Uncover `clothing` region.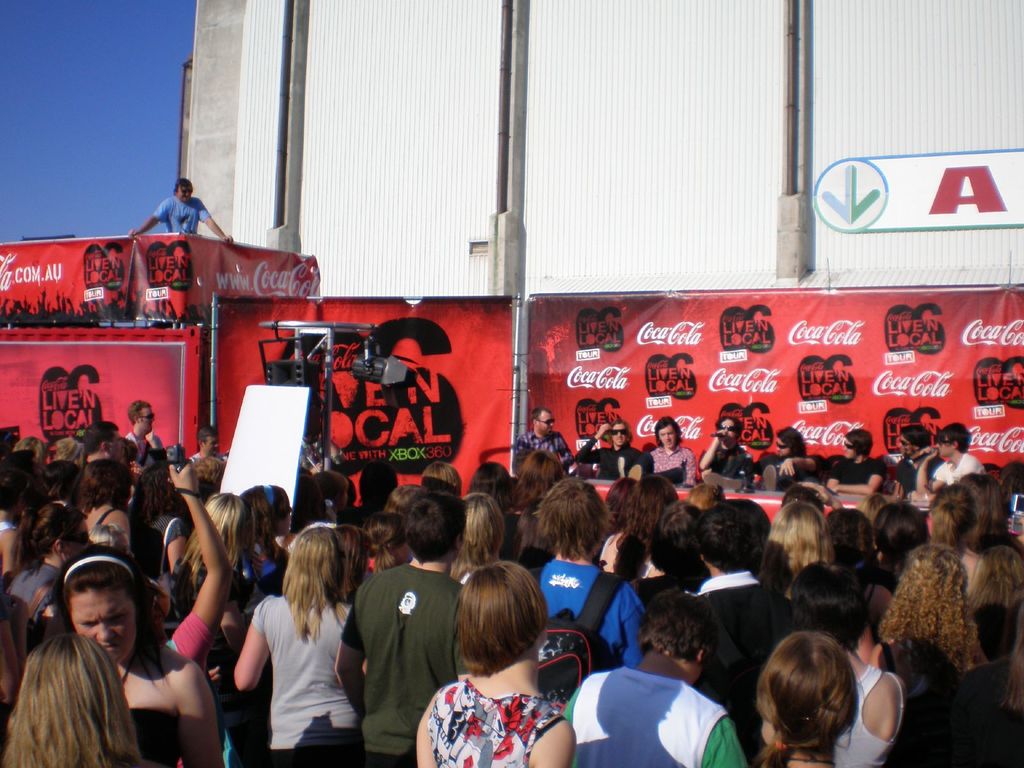
Uncovered: [156, 193, 214, 234].
